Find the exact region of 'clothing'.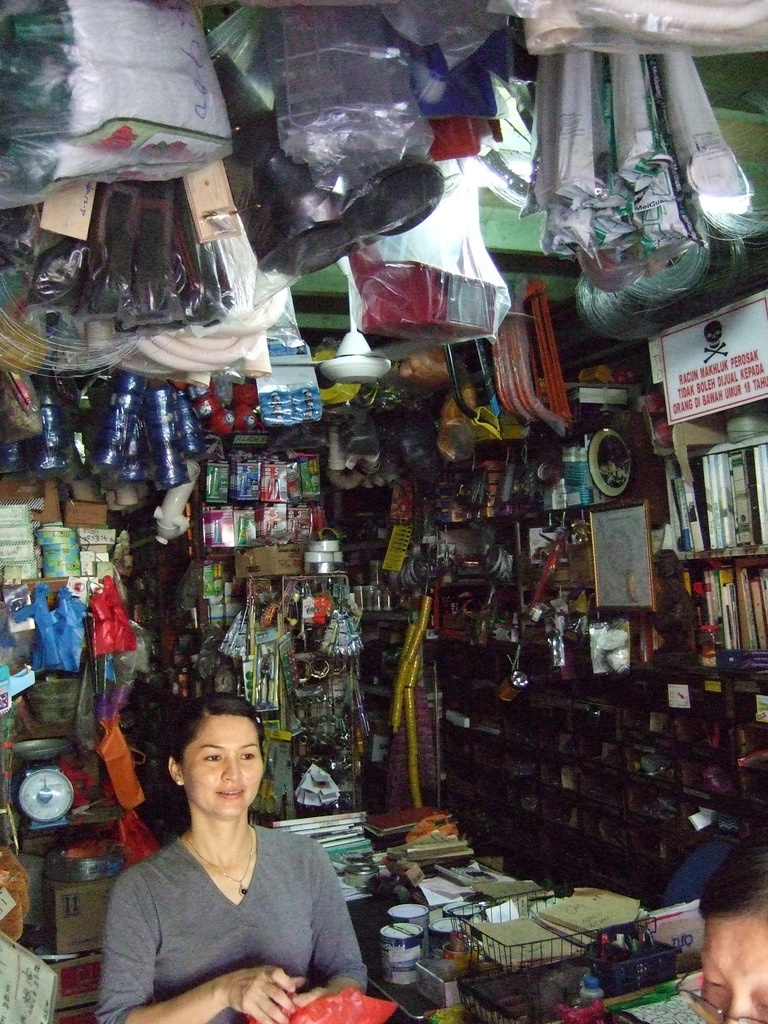
Exact region: rect(95, 822, 367, 1022).
